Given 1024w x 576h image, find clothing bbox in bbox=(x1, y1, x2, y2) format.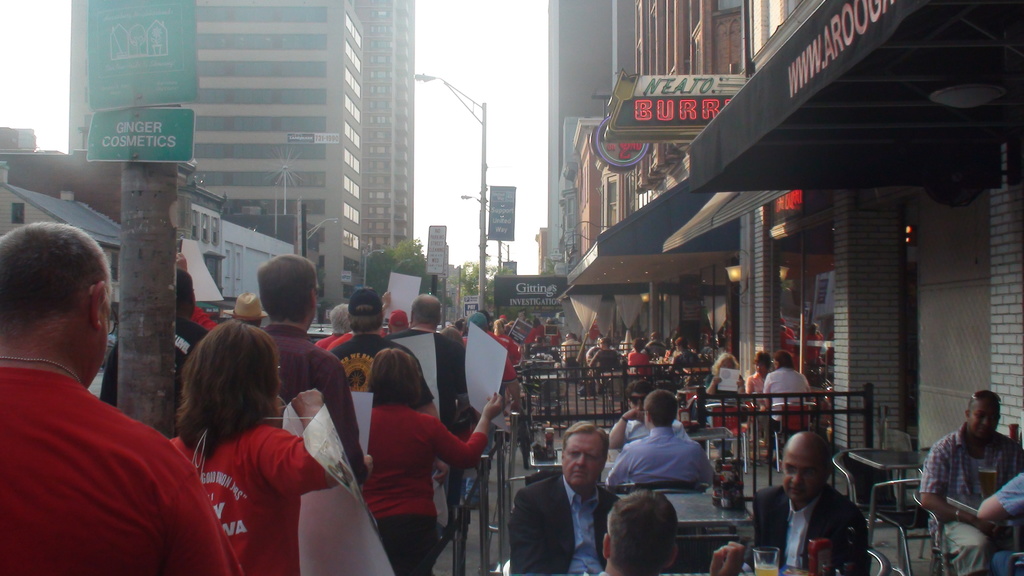
bbox=(388, 324, 464, 419).
